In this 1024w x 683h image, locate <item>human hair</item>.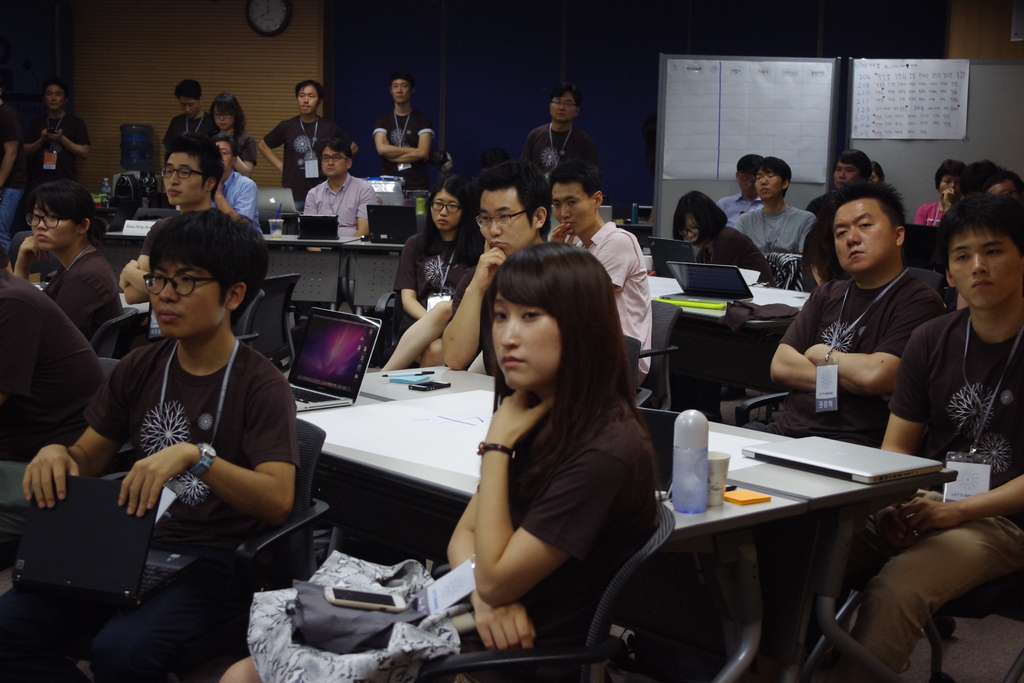
Bounding box: rect(160, 129, 225, 204).
